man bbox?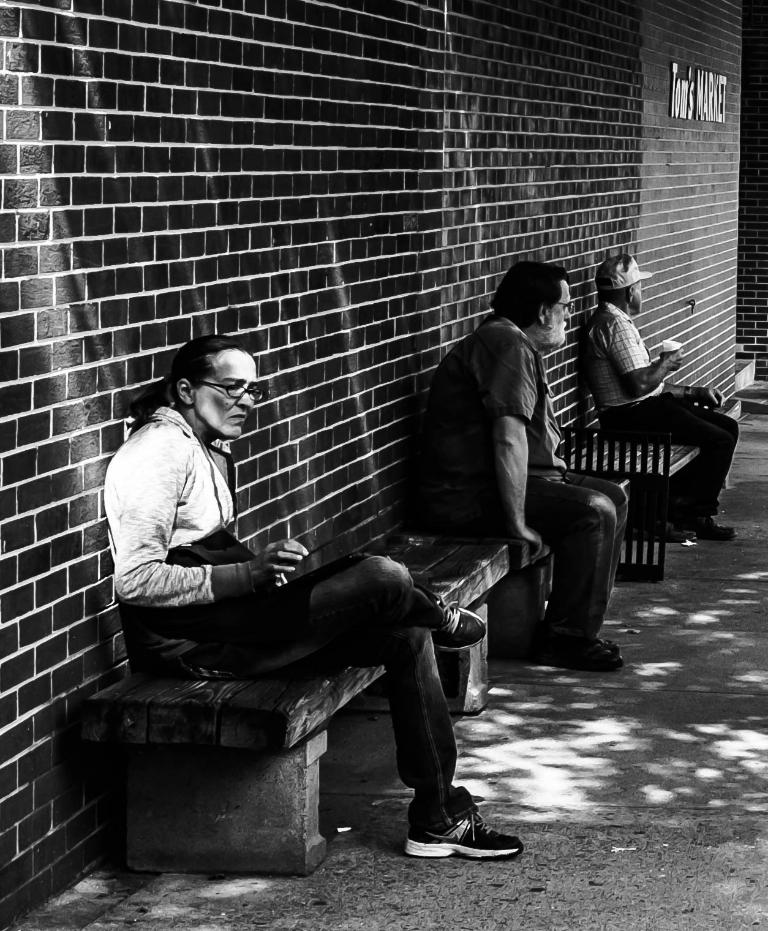
<region>417, 261, 622, 677</region>
